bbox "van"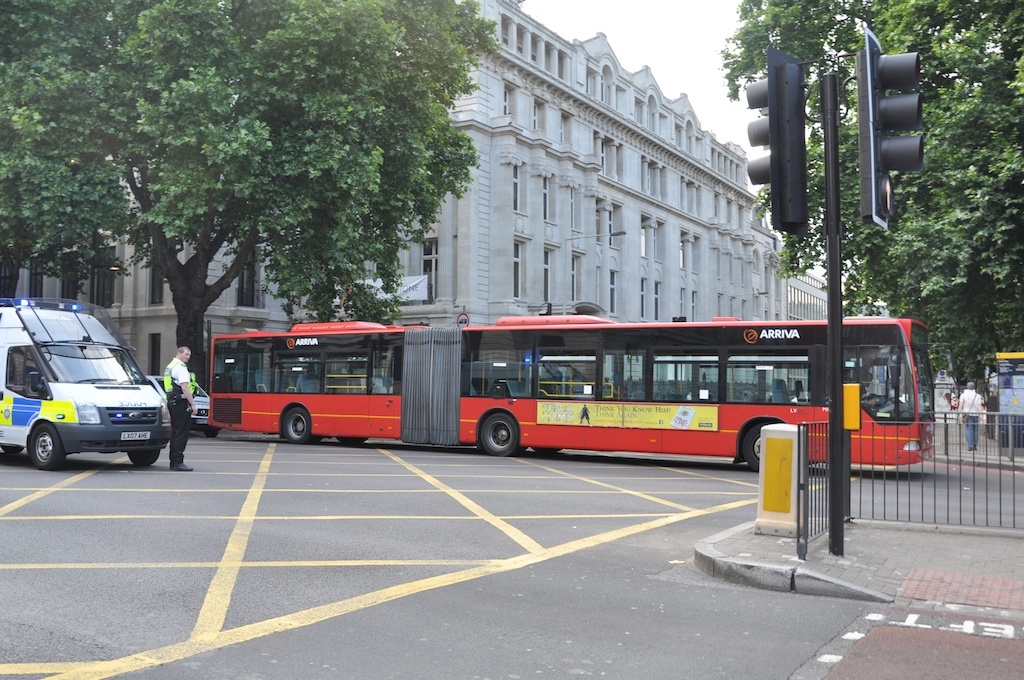
region(0, 289, 173, 473)
